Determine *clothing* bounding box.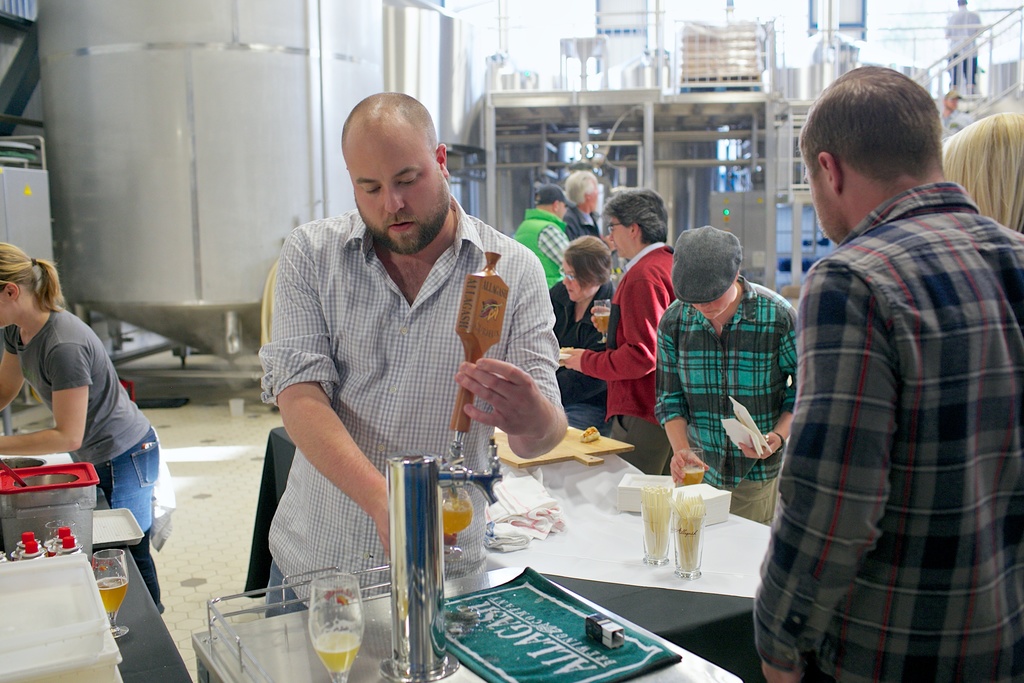
Determined: {"x1": 550, "y1": 272, "x2": 652, "y2": 449}.
